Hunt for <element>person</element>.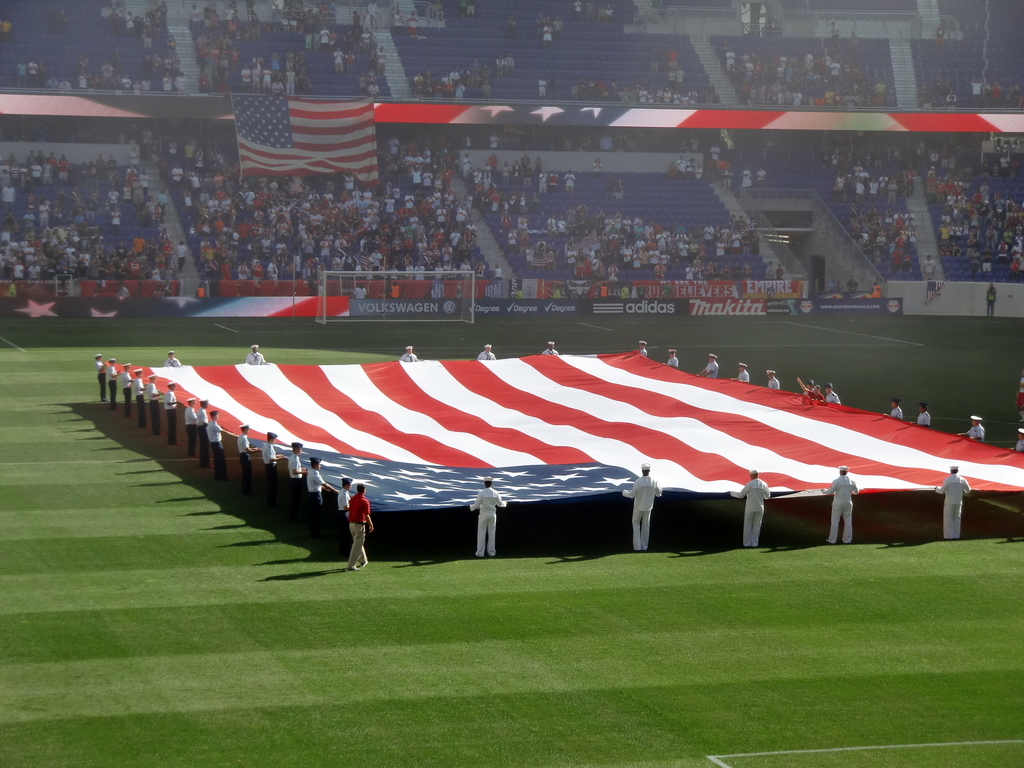
Hunted down at <box>763,371,779,388</box>.
